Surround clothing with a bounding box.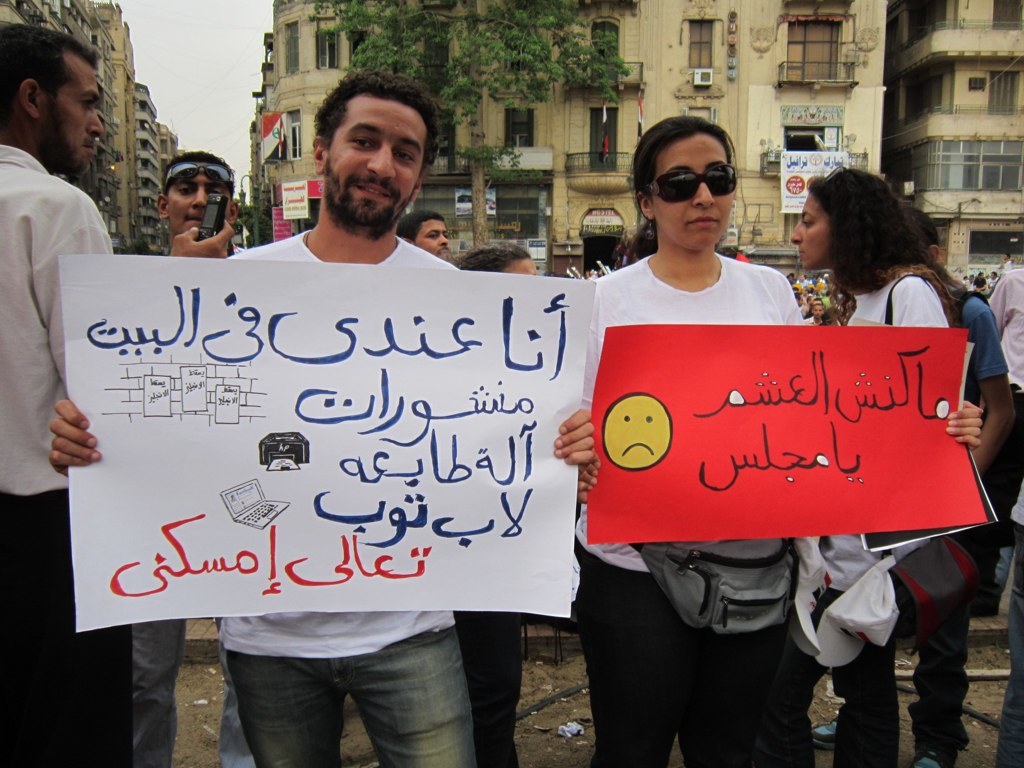
locate(212, 216, 484, 767).
